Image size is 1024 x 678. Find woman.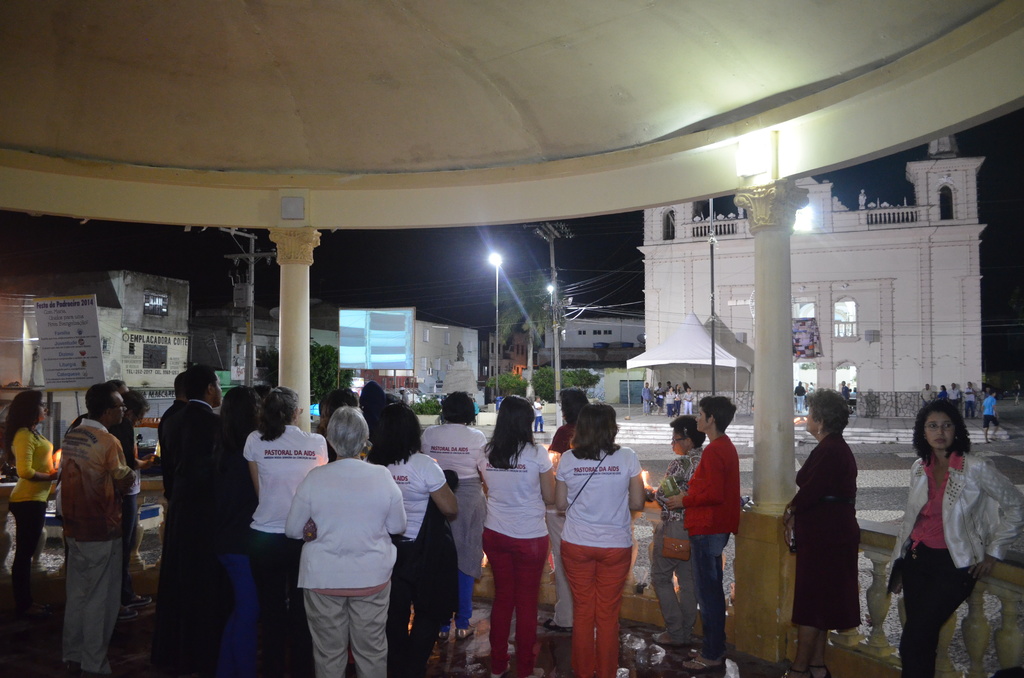
{"x1": 247, "y1": 386, "x2": 334, "y2": 677}.
